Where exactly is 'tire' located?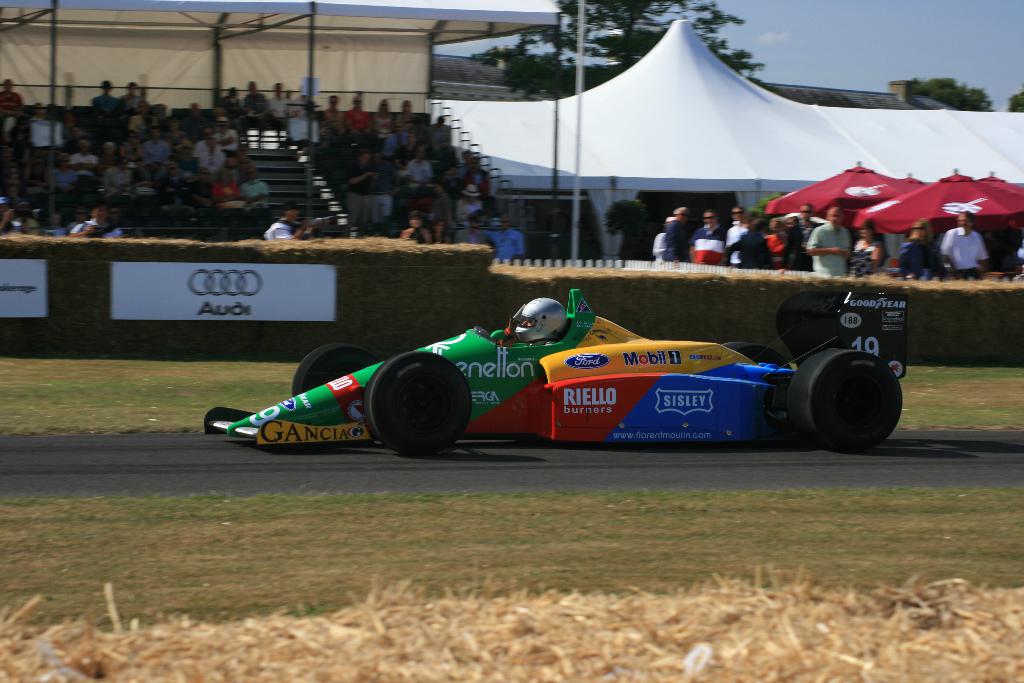
Its bounding box is select_region(721, 339, 788, 363).
